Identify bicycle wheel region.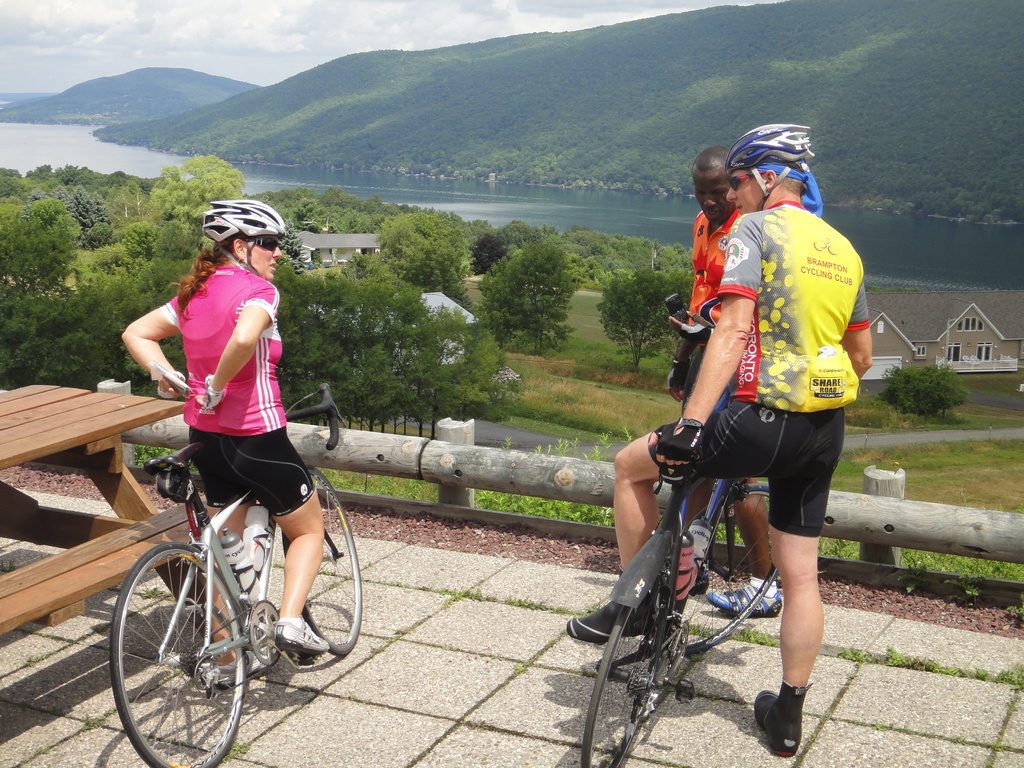
Region: x1=105, y1=539, x2=251, y2=767.
